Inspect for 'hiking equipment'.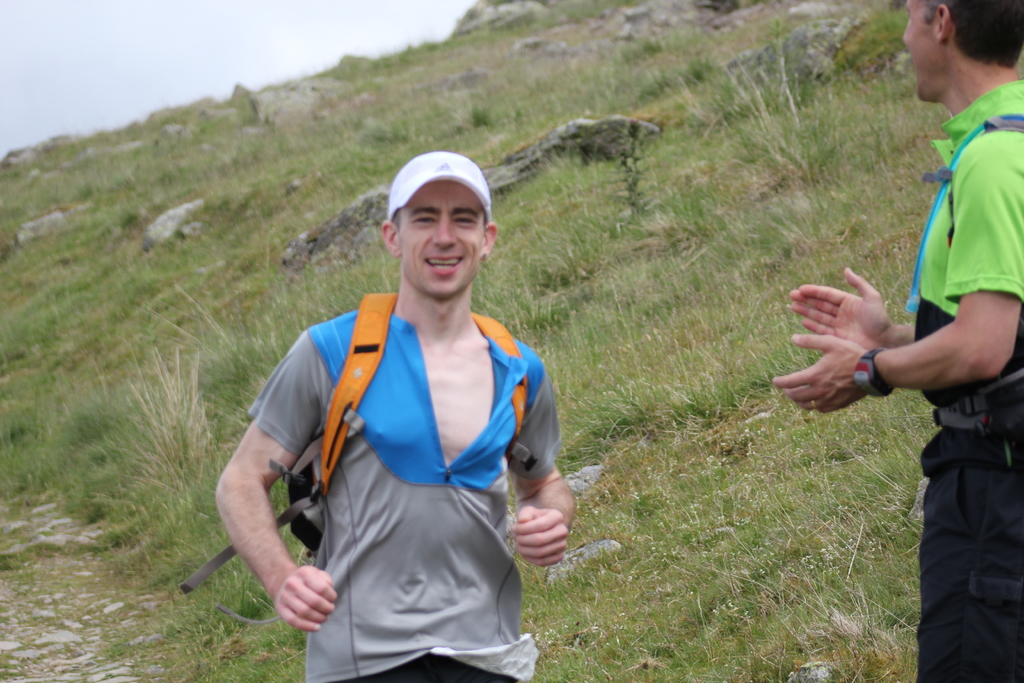
Inspection: left=925, top=113, right=1023, bottom=444.
